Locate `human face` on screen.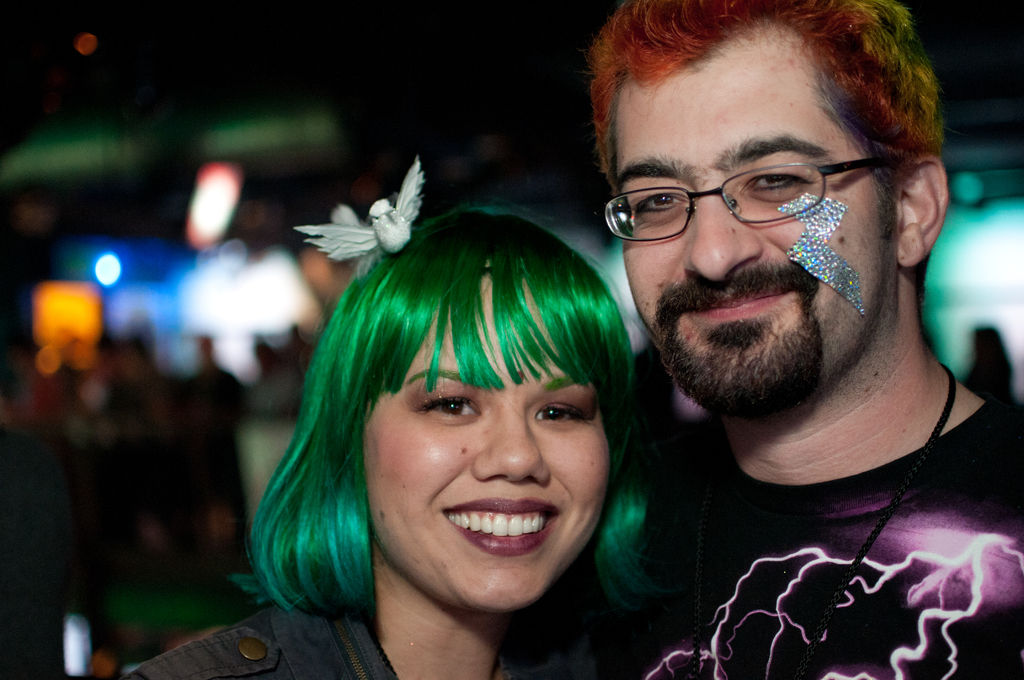
On screen at <bbox>620, 22, 897, 414</bbox>.
